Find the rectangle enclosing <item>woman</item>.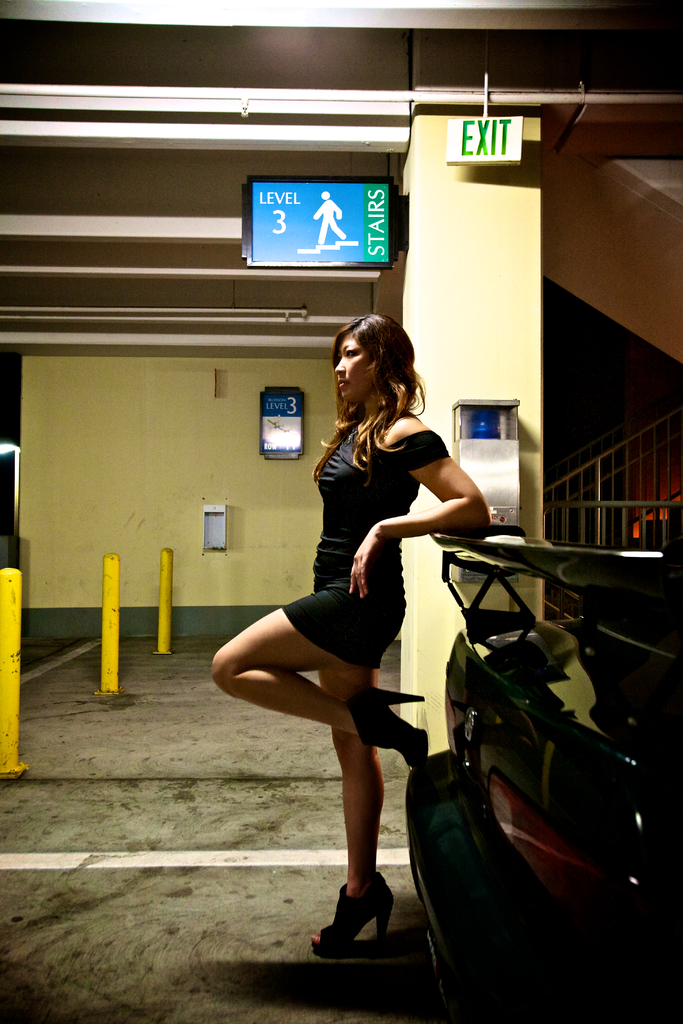
<box>248,332,477,965</box>.
